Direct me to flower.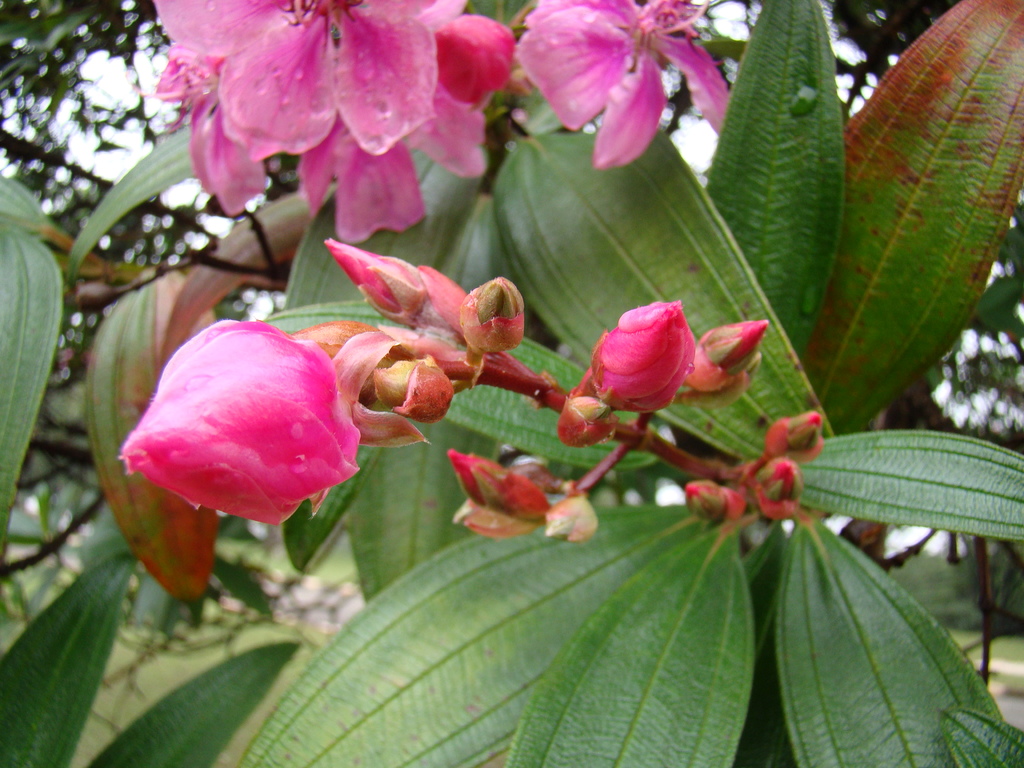
Direction: 106 310 364 565.
